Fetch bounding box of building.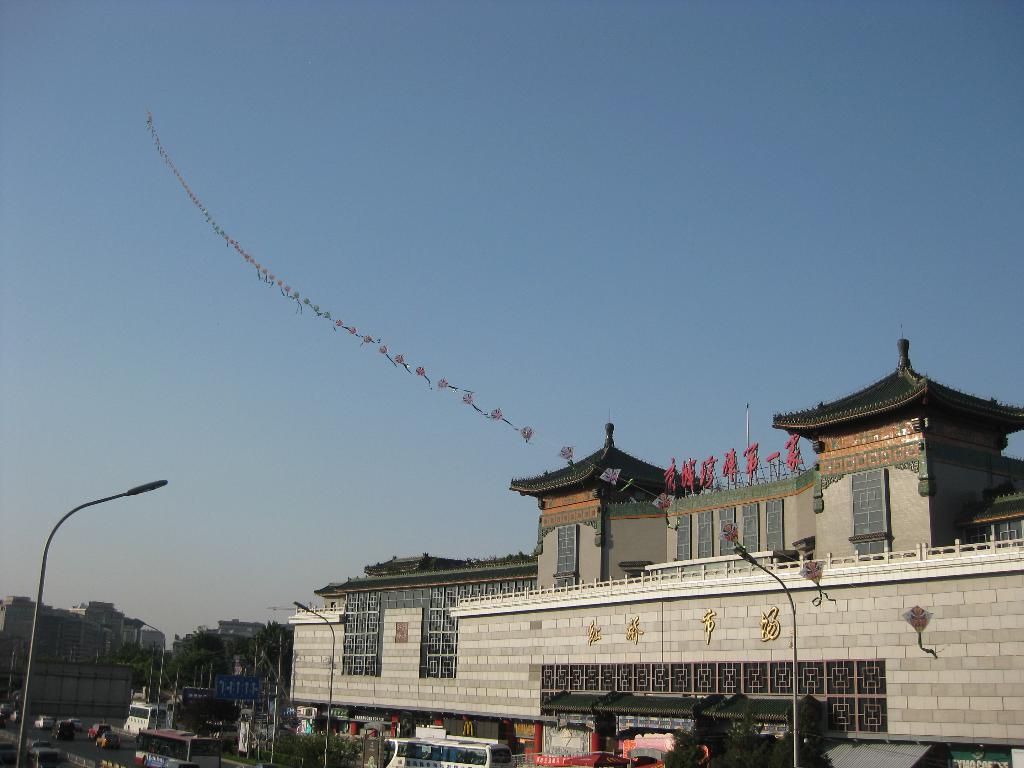
Bbox: select_region(289, 339, 1023, 767).
